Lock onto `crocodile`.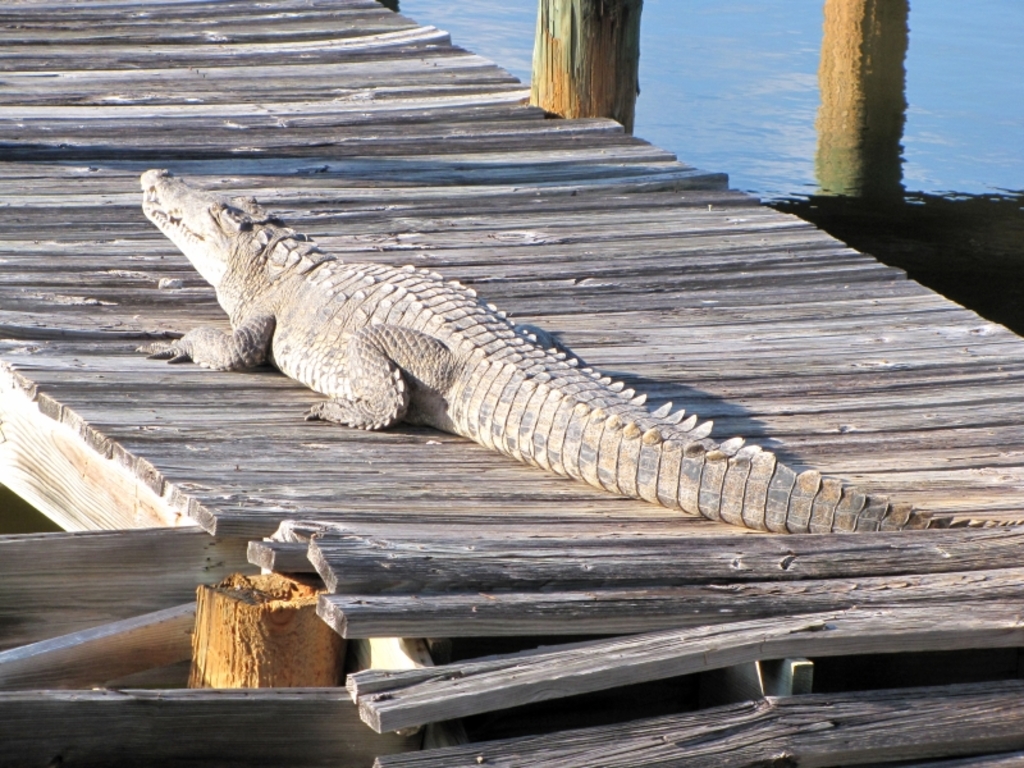
Locked: [140, 168, 1023, 535].
